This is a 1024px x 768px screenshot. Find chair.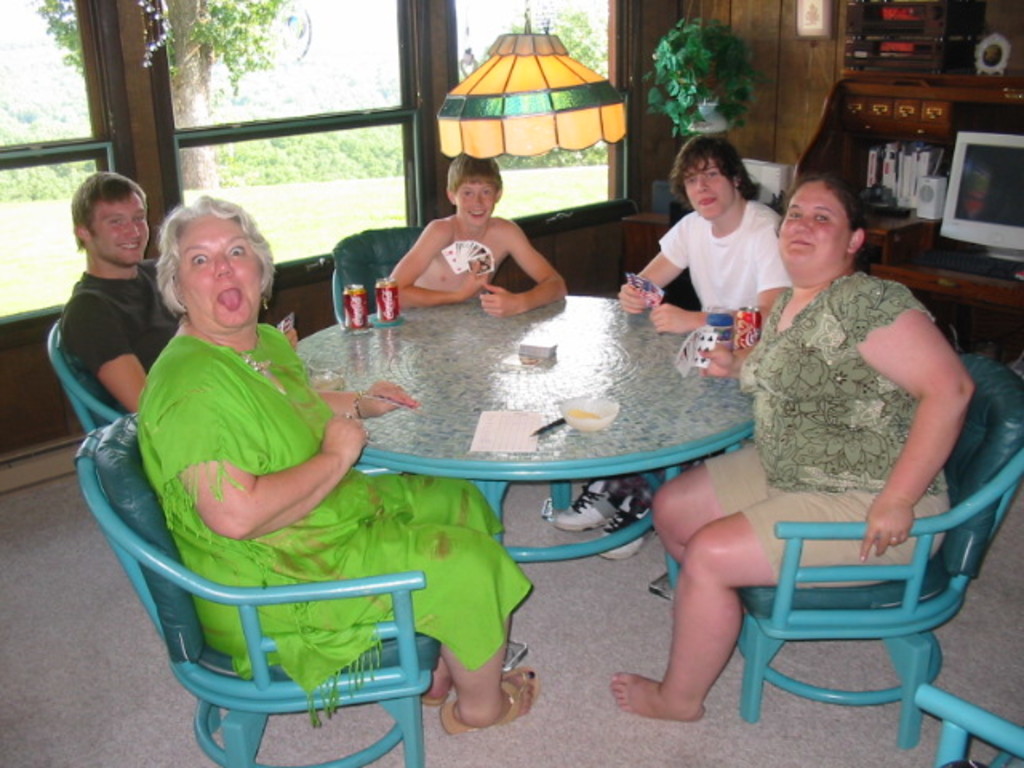
Bounding box: select_region(549, 435, 752, 589).
